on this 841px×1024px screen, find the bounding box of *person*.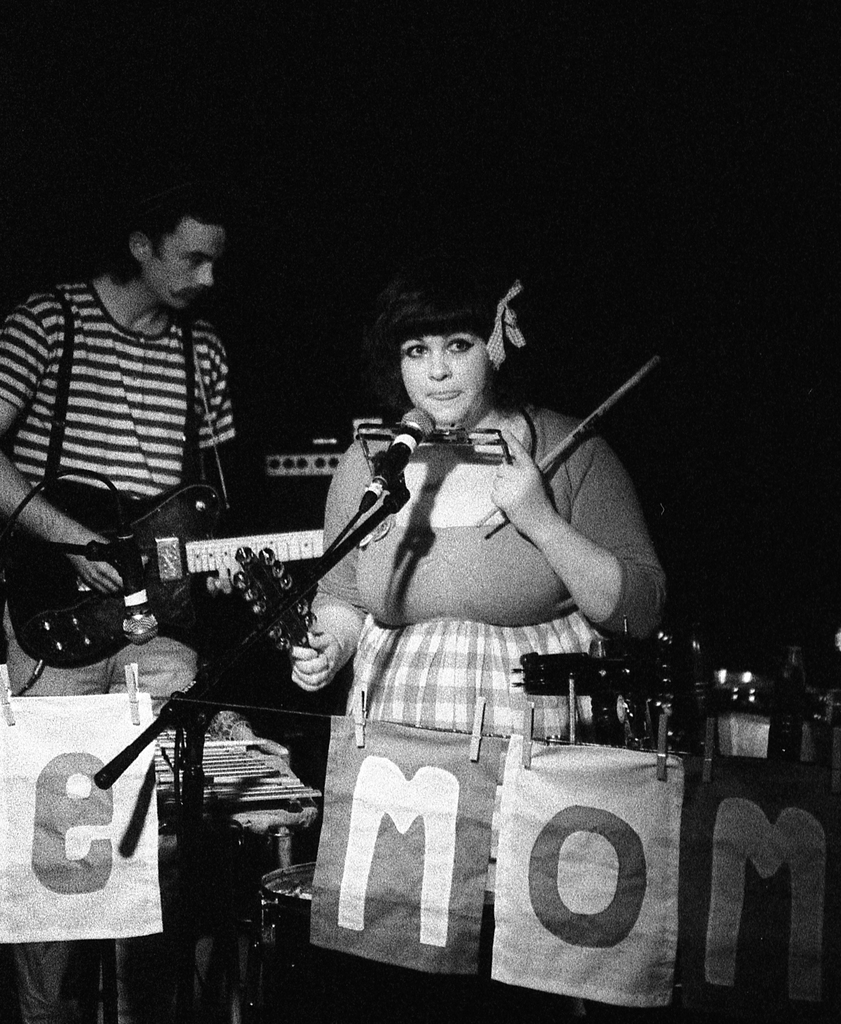
Bounding box: x1=292 y1=253 x2=673 y2=892.
